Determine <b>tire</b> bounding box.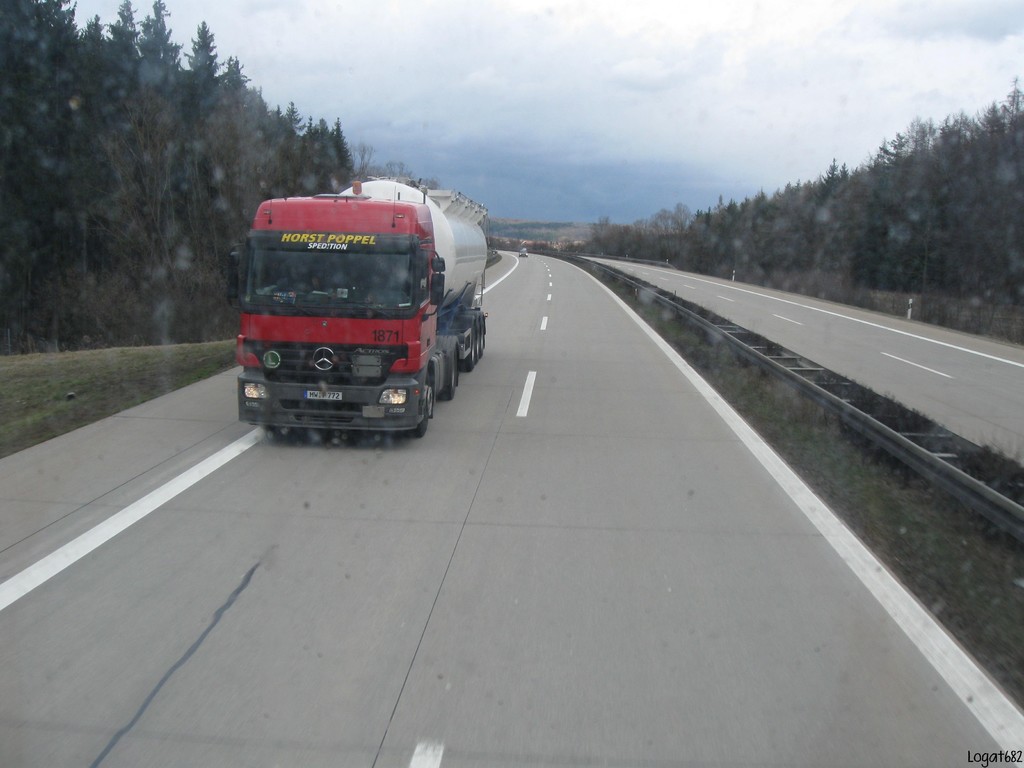
Determined: <bbox>474, 308, 488, 359</bbox>.
